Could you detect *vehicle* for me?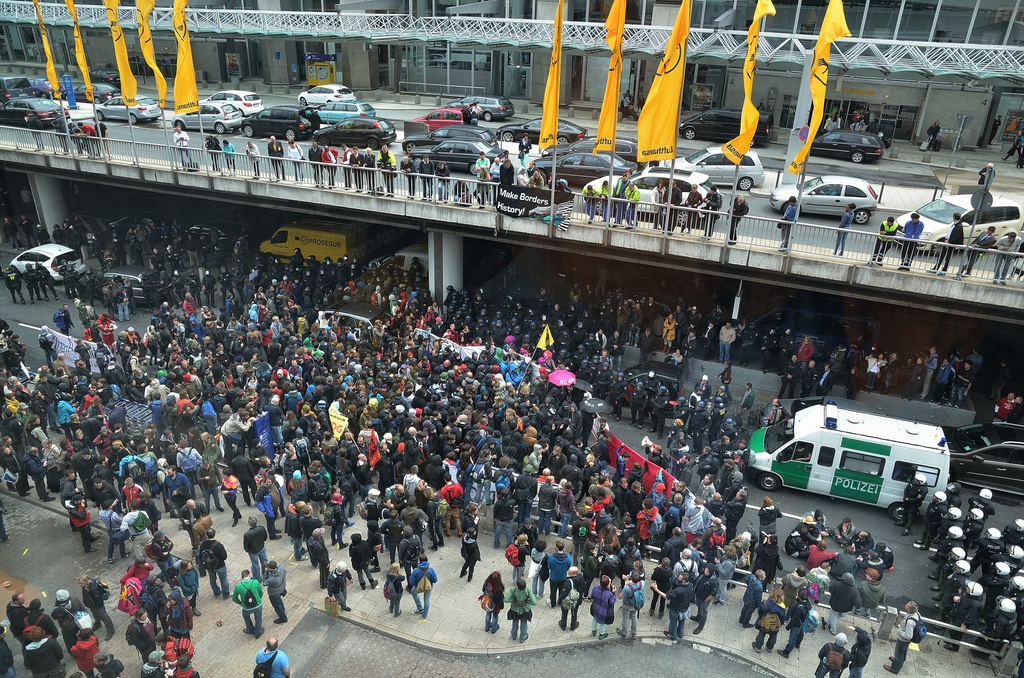
Detection result: 662, 143, 762, 192.
